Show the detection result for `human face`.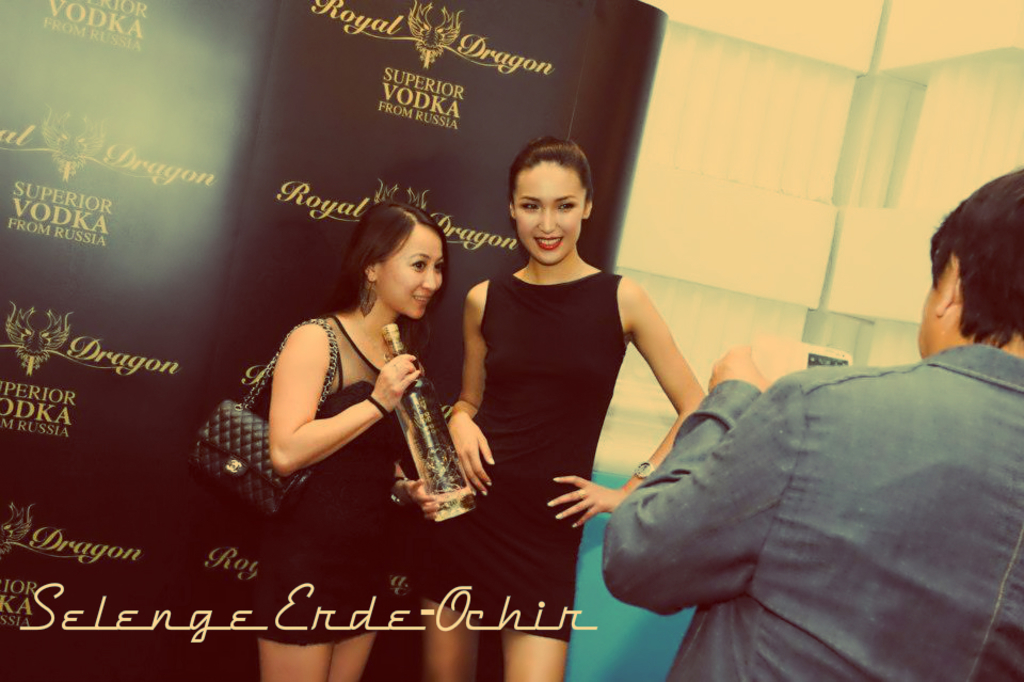
region(511, 152, 590, 264).
